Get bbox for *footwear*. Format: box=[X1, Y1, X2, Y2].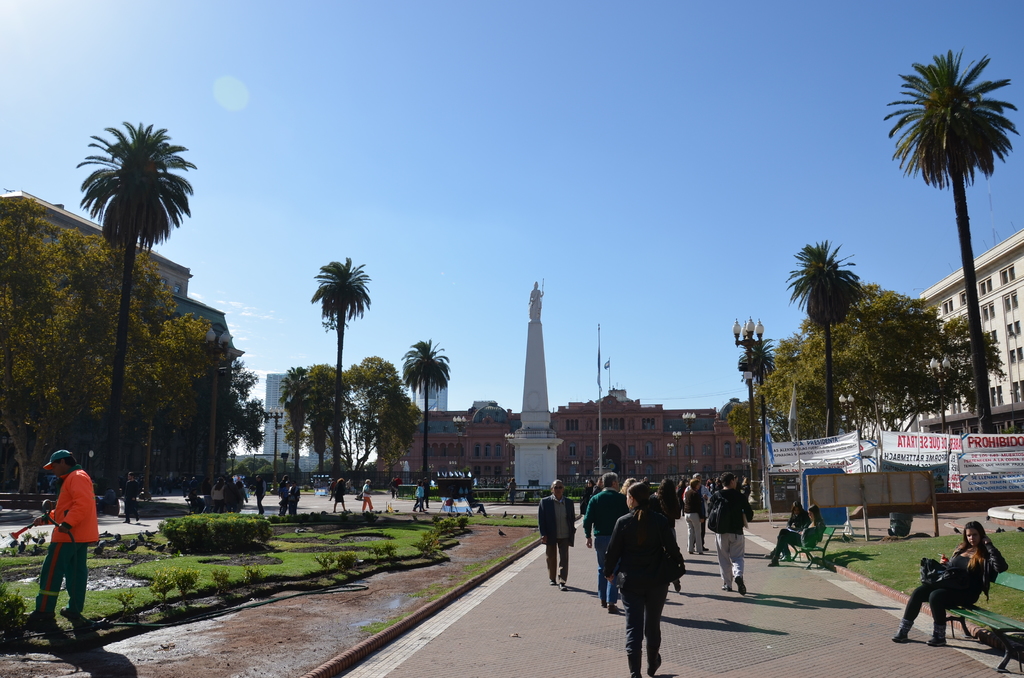
box=[687, 546, 694, 553].
